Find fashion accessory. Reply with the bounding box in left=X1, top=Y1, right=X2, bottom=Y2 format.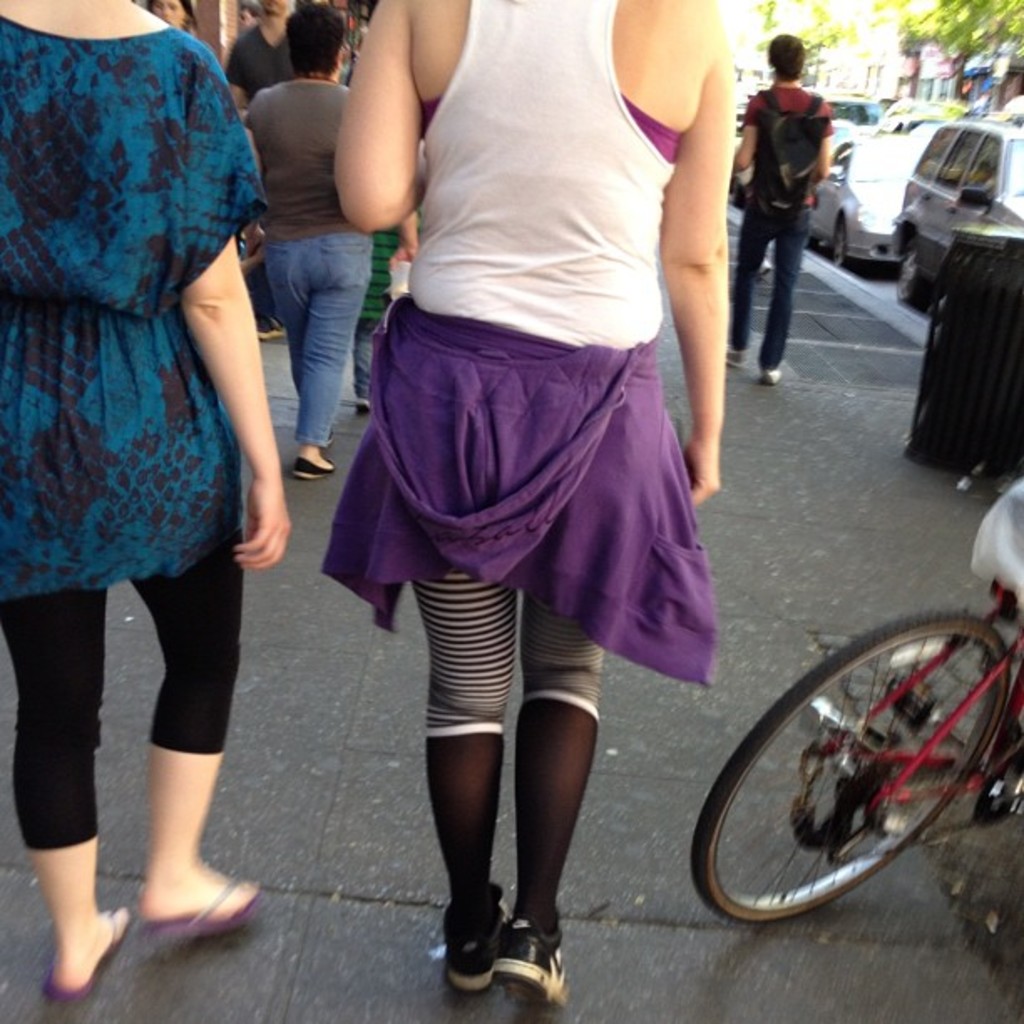
left=146, top=877, right=263, bottom=937.
